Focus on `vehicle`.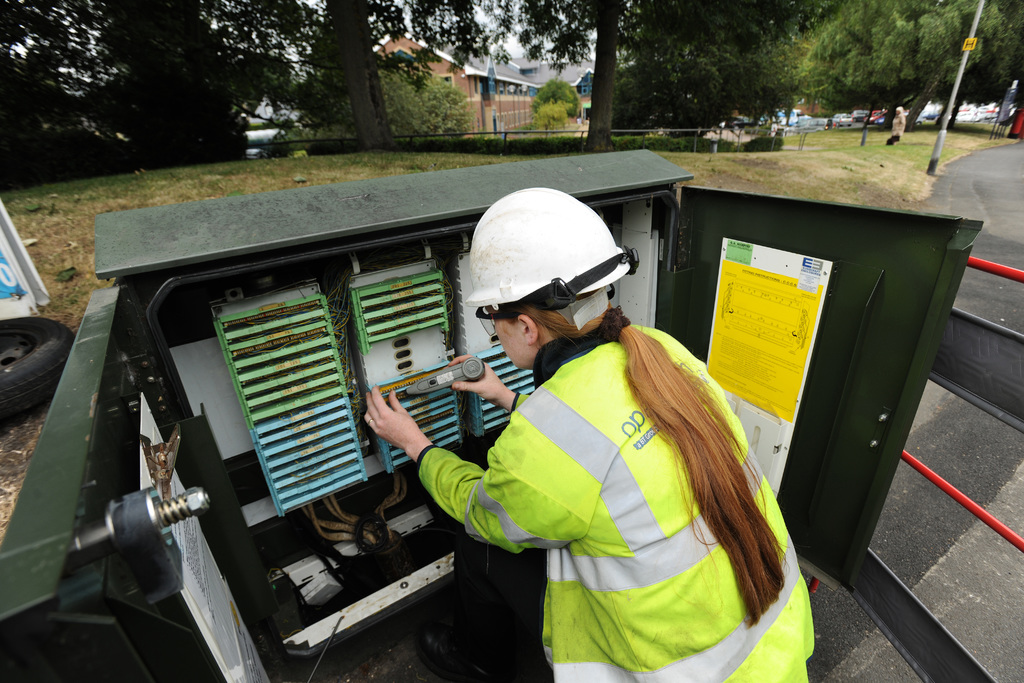
Focused at (0, 143, 1023, 680).
